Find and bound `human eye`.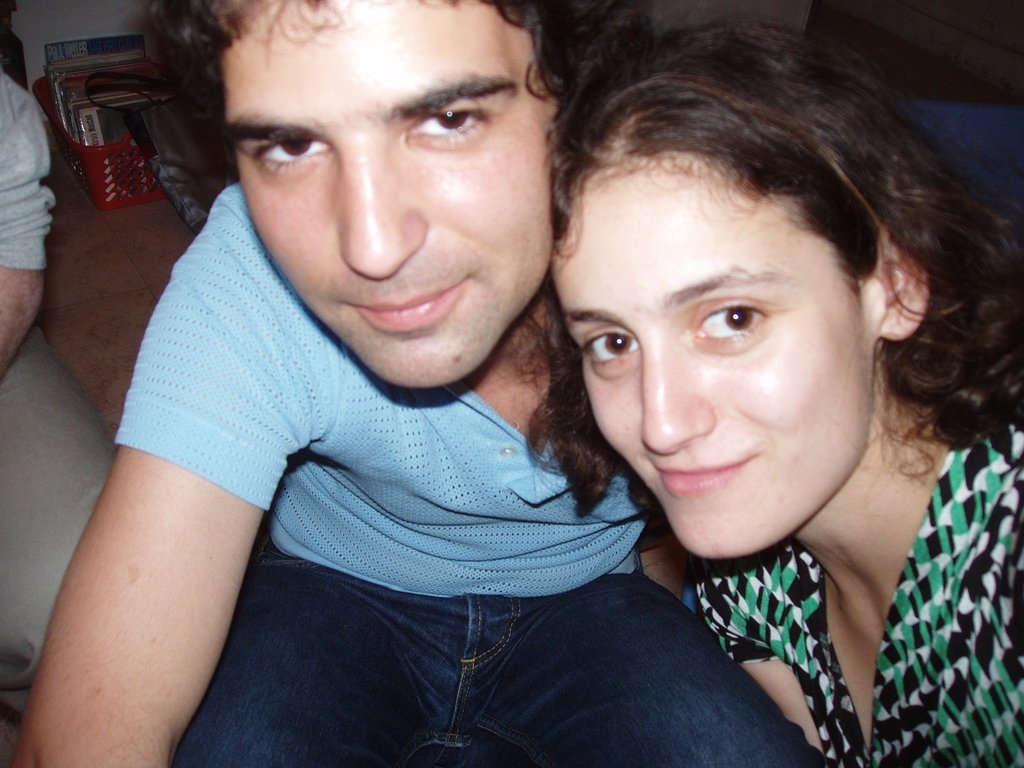
Bound: bbox=(250, 134, 334, 177).
